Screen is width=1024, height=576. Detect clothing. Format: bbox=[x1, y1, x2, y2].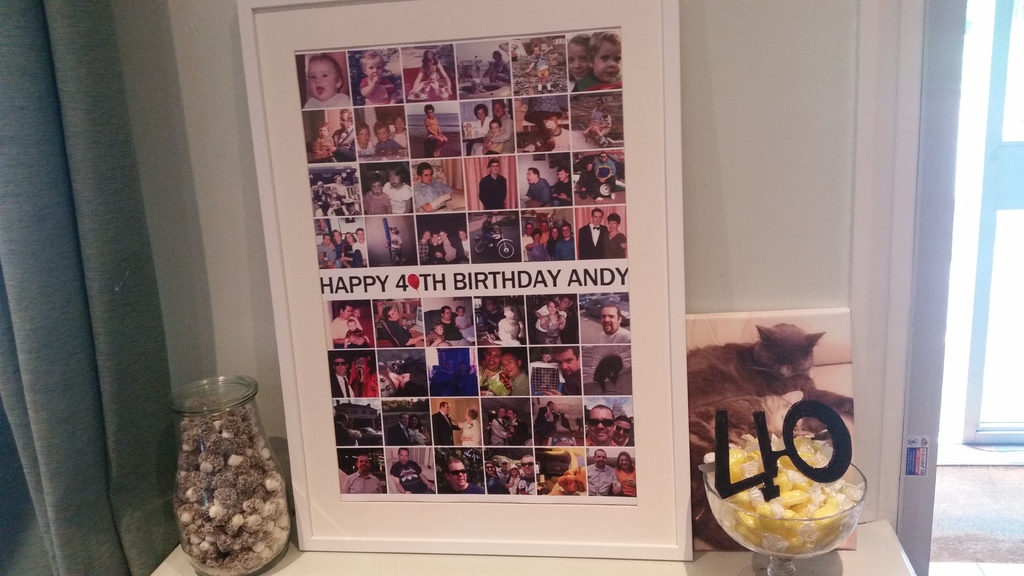
bbox=[362, 190, 394, 215].
